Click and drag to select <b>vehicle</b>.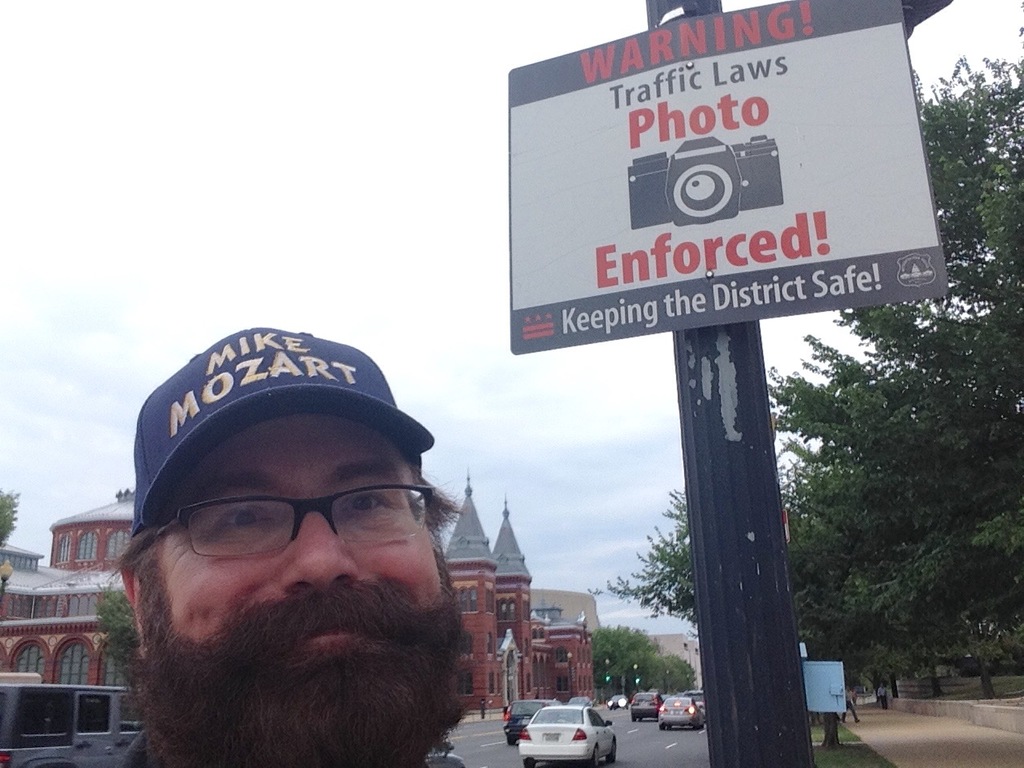
Selection: bbox=(630, 692, 658, 722).
